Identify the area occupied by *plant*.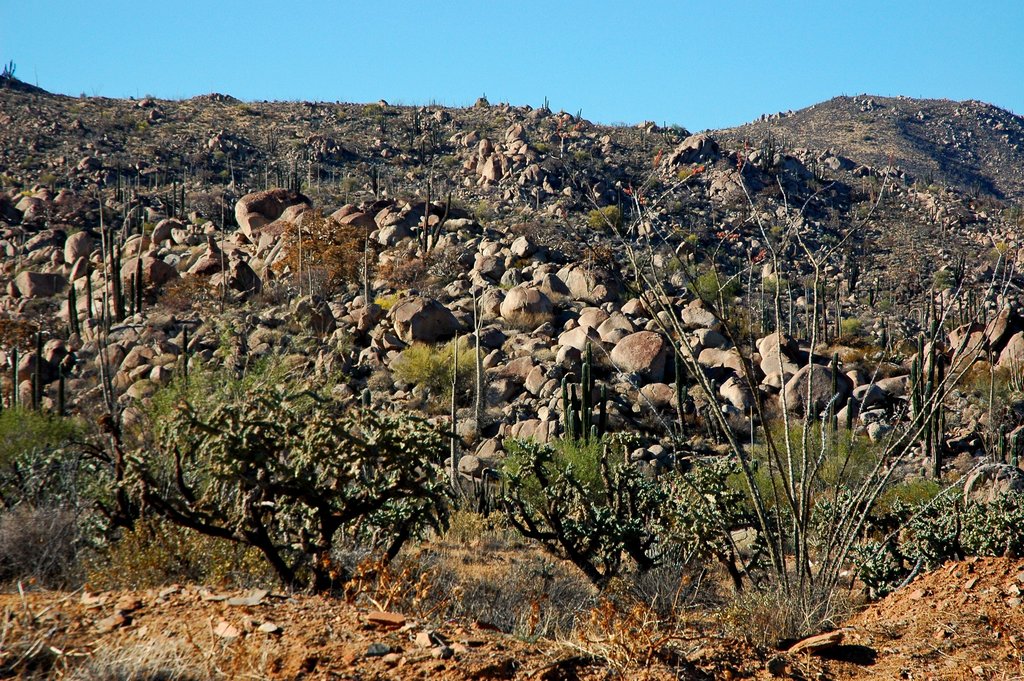
Area: BBox(596, 382, 612, 447).
